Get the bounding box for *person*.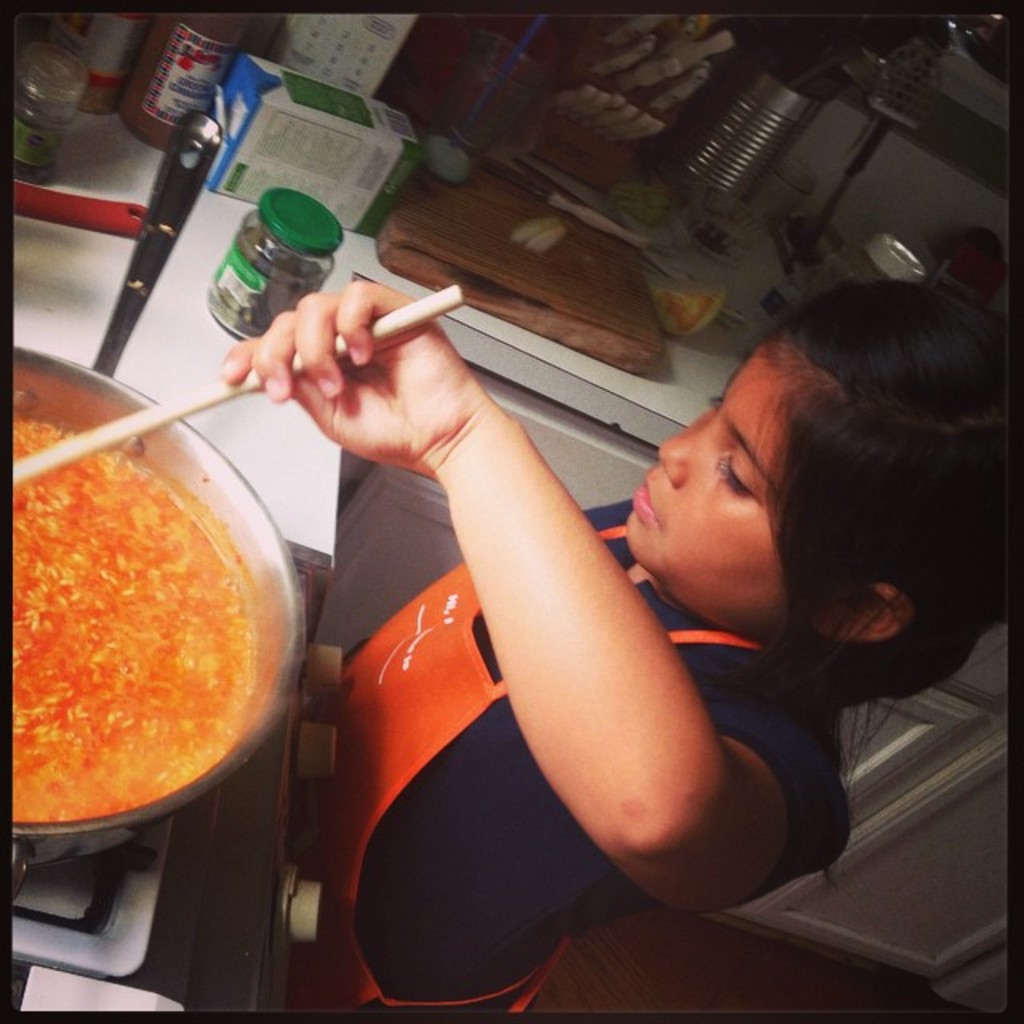
crop(254, 195, 906, 997).
